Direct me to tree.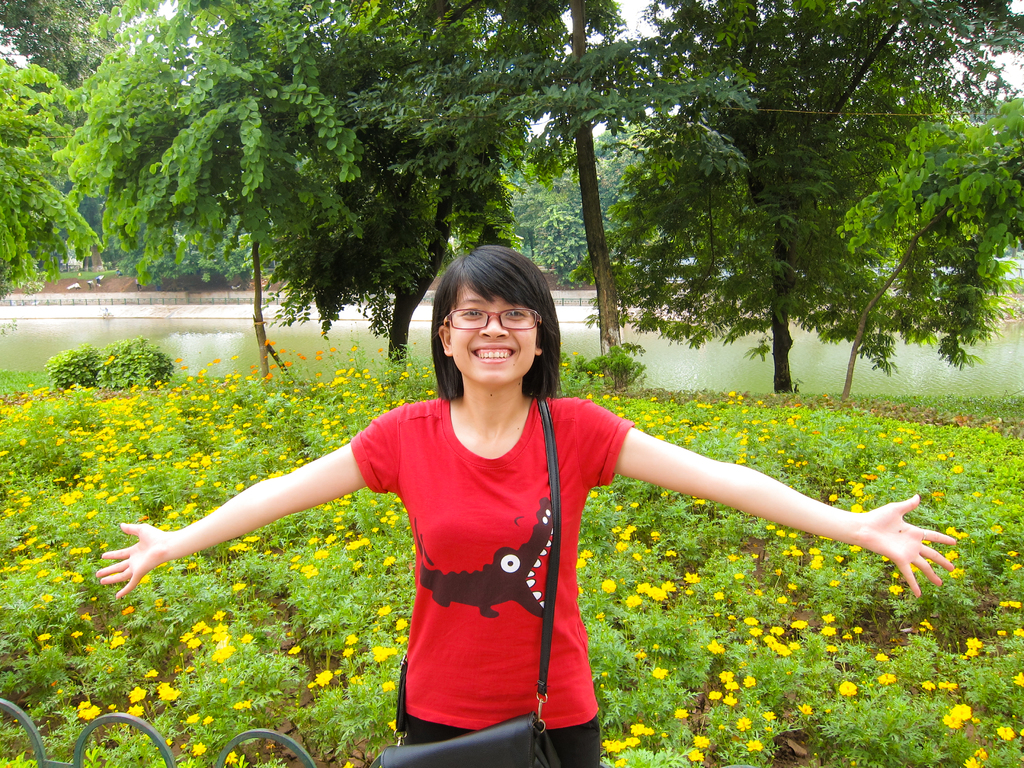
Direction: (0,0,124,303).
